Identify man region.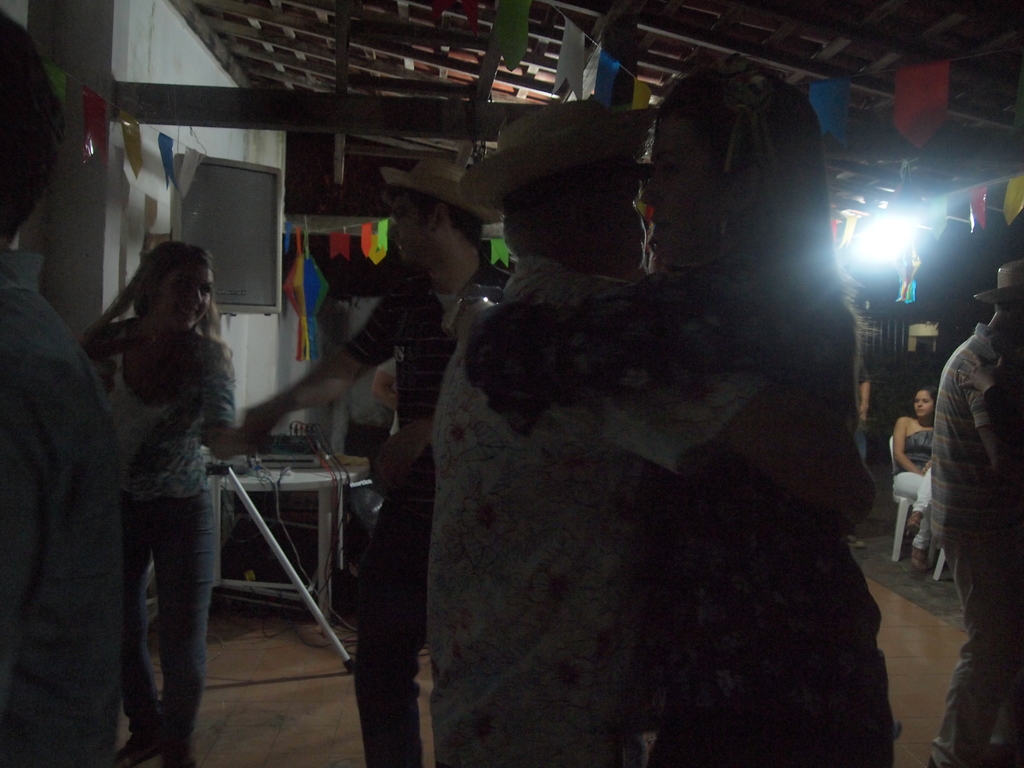
Region: [x1=200, y1=156, x2=512, y2=767].
